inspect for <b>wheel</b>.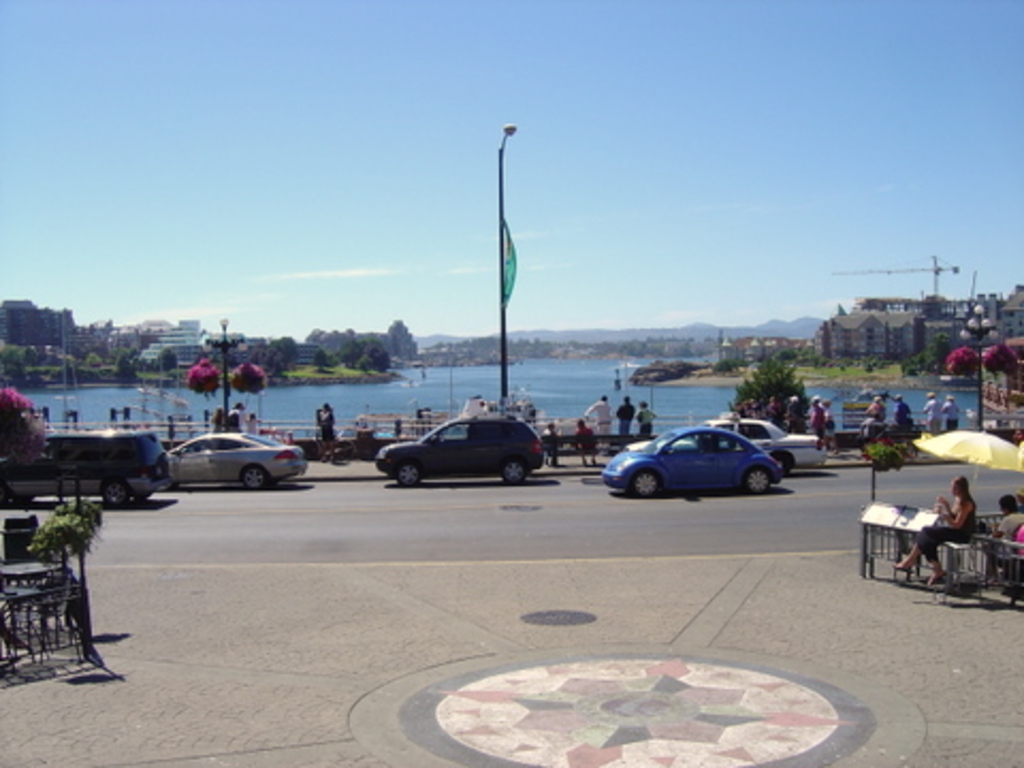
Inspection: {"left": 241, "top": 463, "right": 269, "bottom": 489}.
